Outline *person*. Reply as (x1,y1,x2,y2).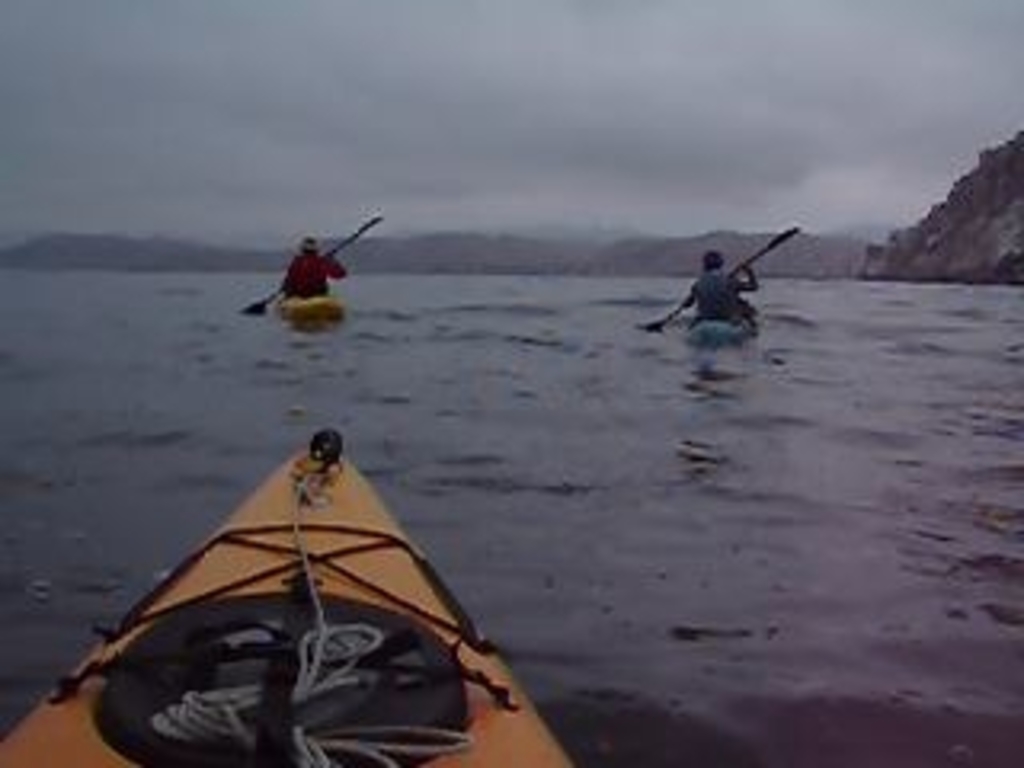
(691,250,758,320).
